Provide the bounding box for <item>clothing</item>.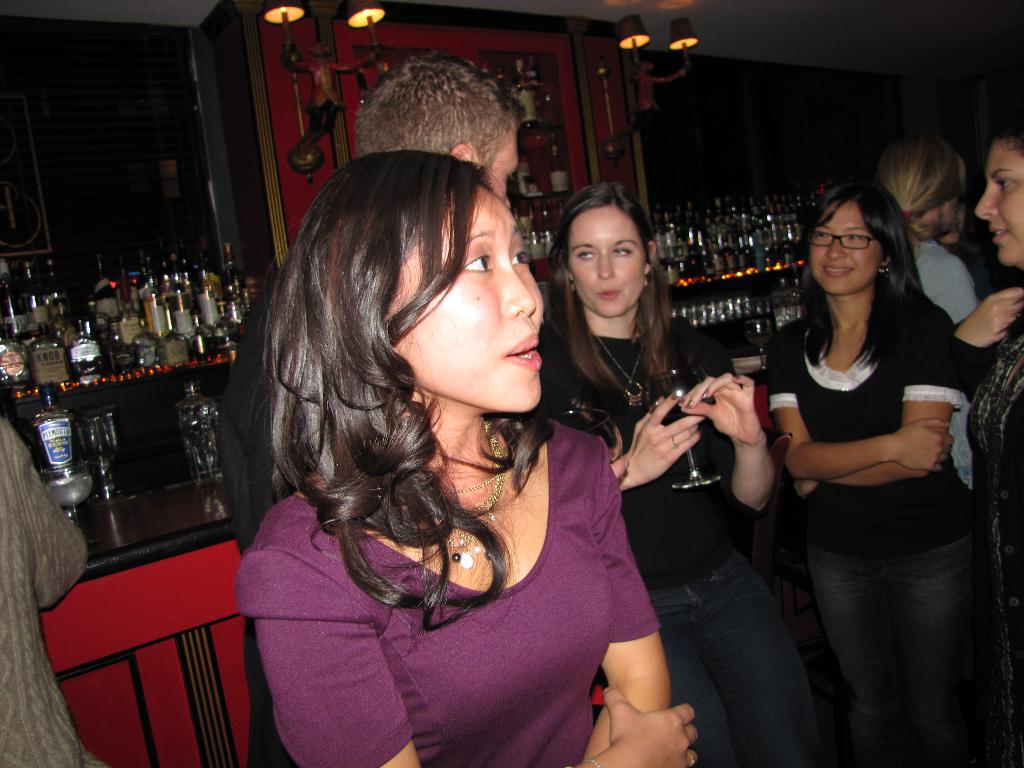
bbox(212, 262, 308, 767).
